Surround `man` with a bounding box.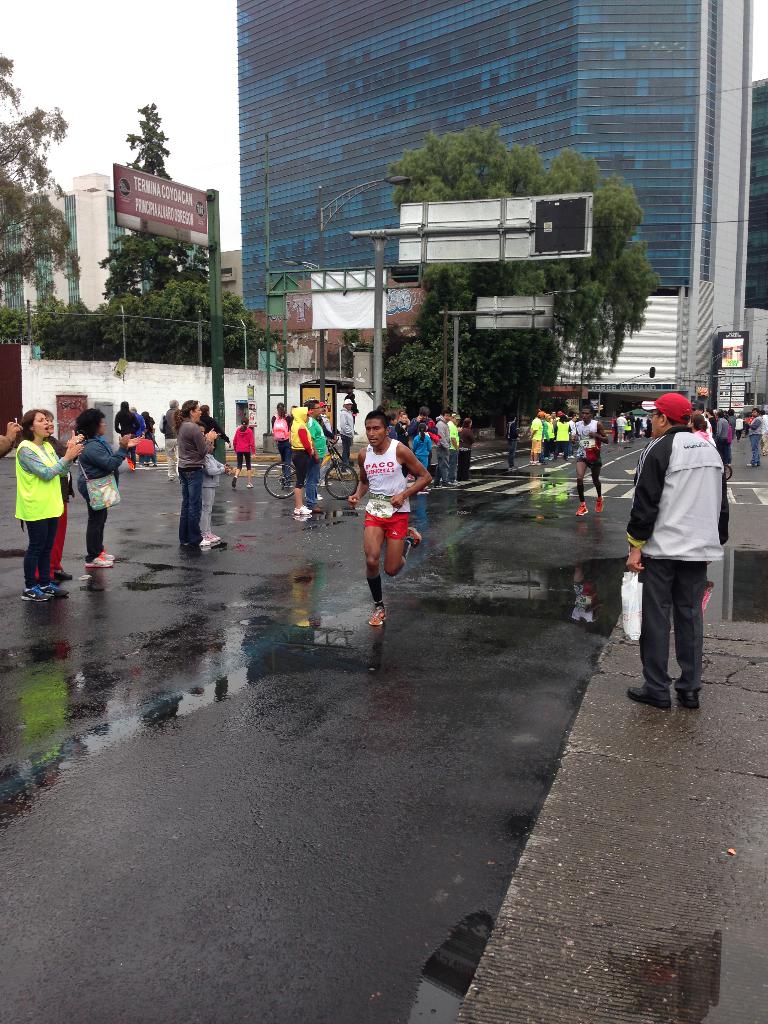
x1=298 y1=400 x2=327 y2=511.
